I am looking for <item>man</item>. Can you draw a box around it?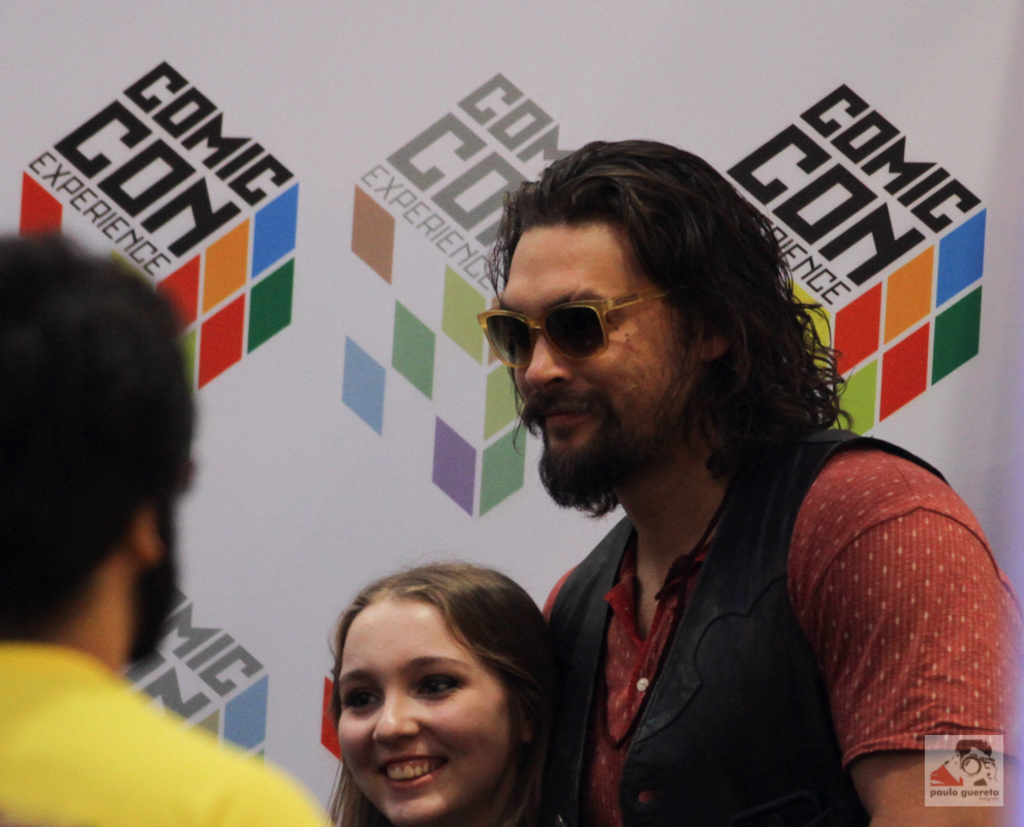
Sure, the bounding box is pyautogui.locateOnScreen(403, 152, 965, 813).
